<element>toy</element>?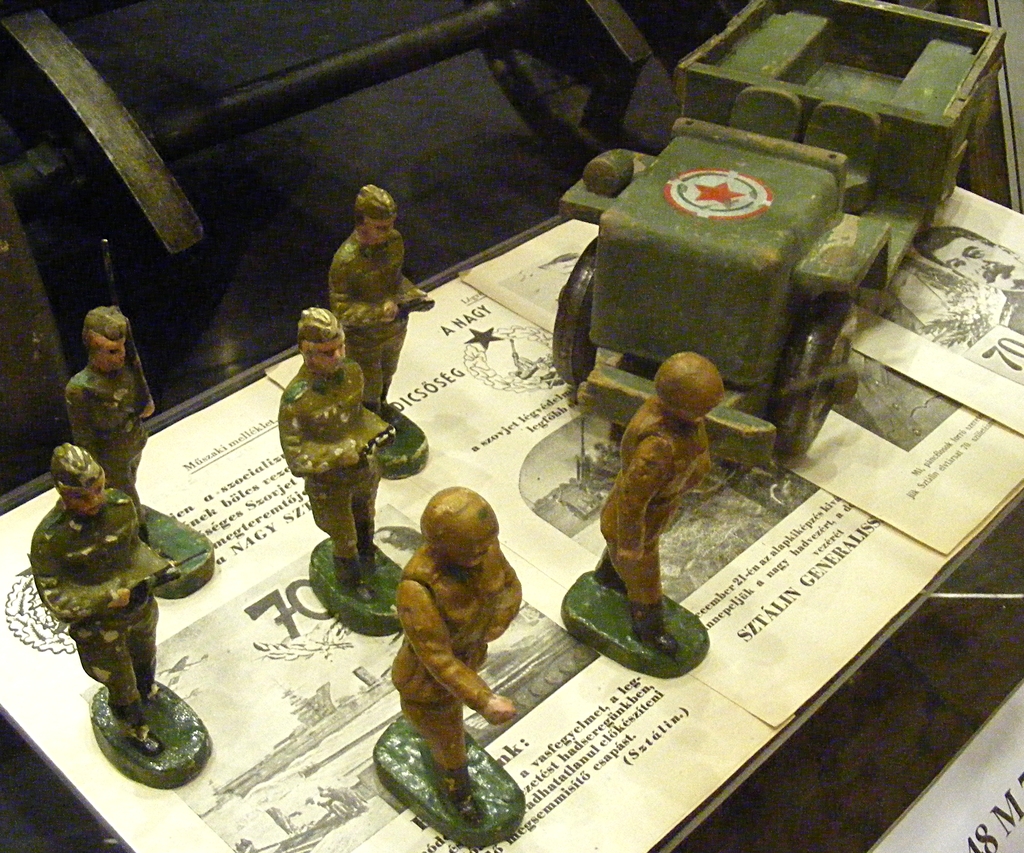
592, 345, 726, 663
